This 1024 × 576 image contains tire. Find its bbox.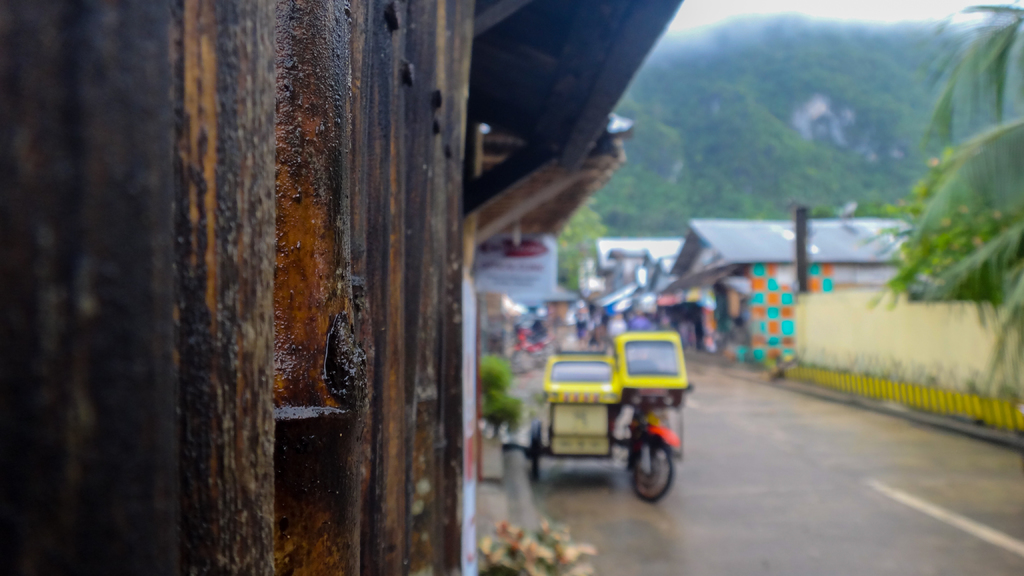
(626,433,687,501).
